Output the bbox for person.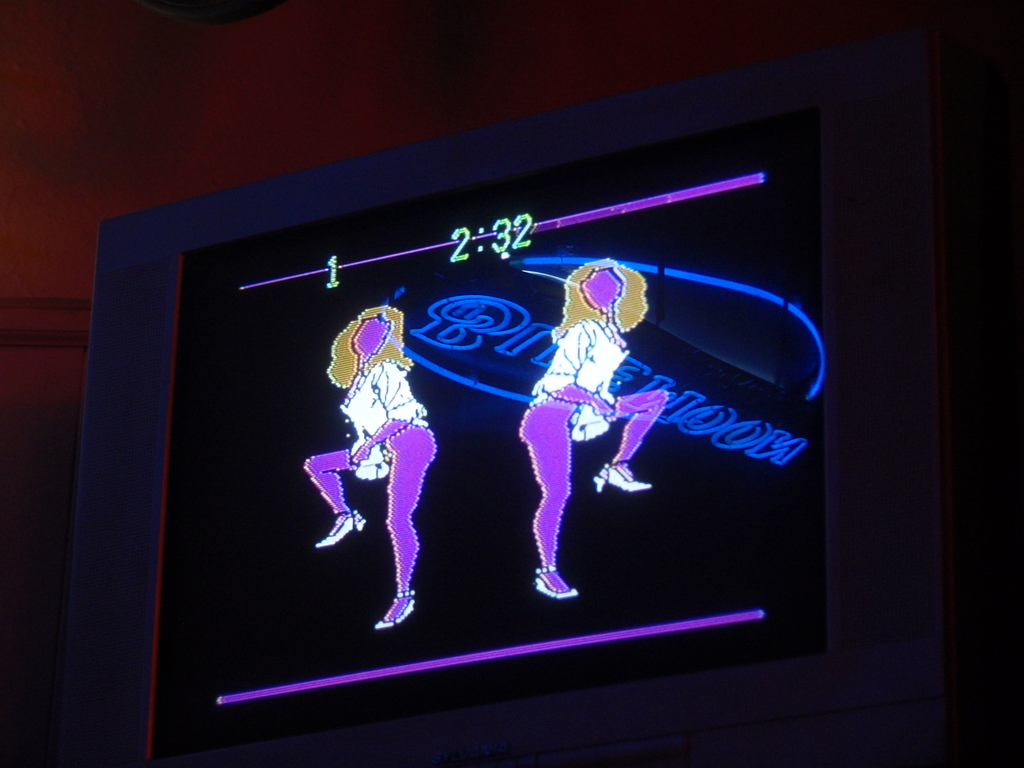
Rect(302, 310, 437, 627).
